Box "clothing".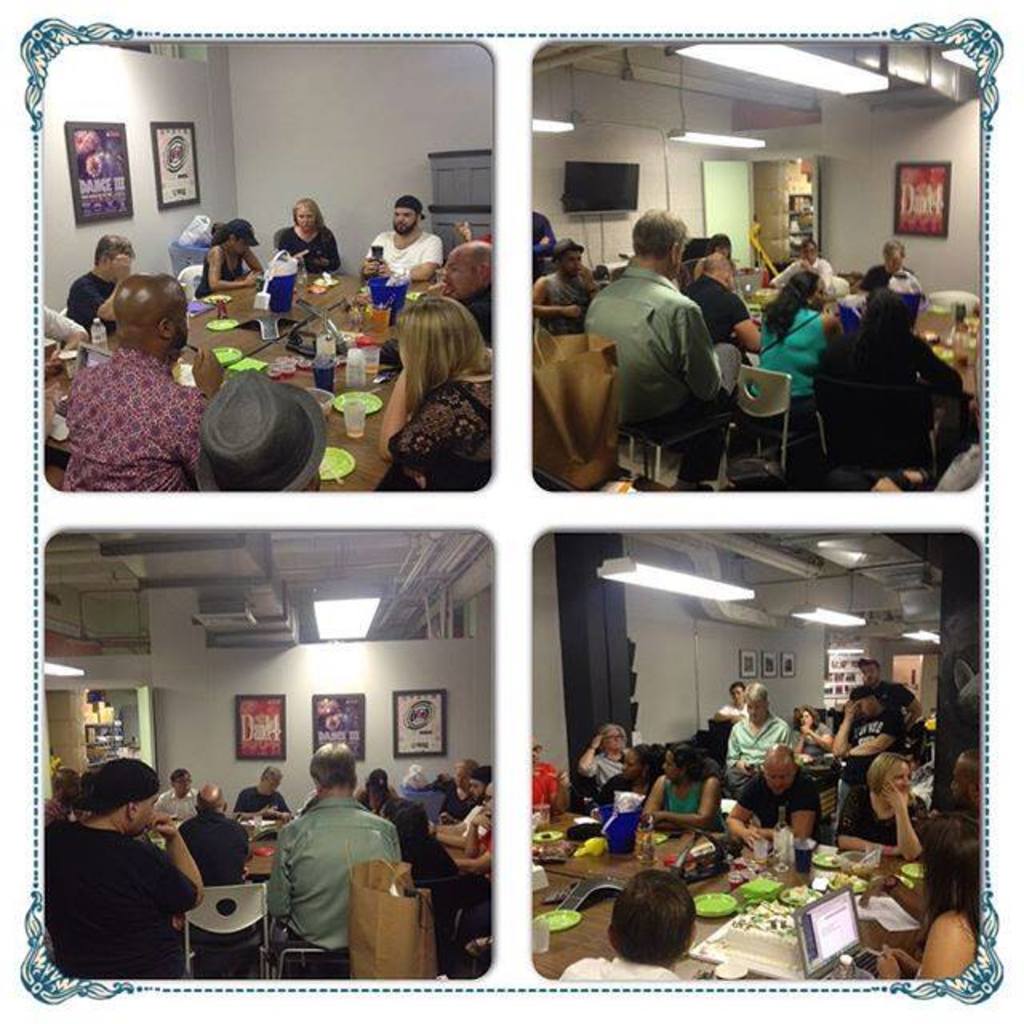
BBox(440, 771, 512, 886).
